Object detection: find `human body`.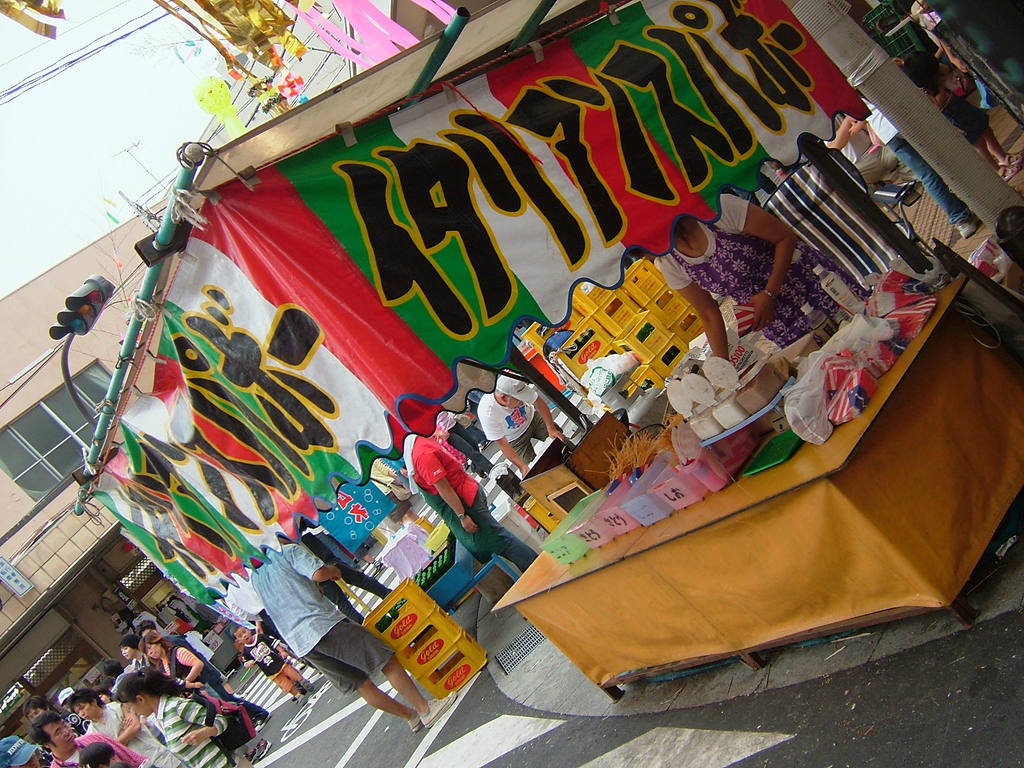
select_region(76, 689, 197, 767).
